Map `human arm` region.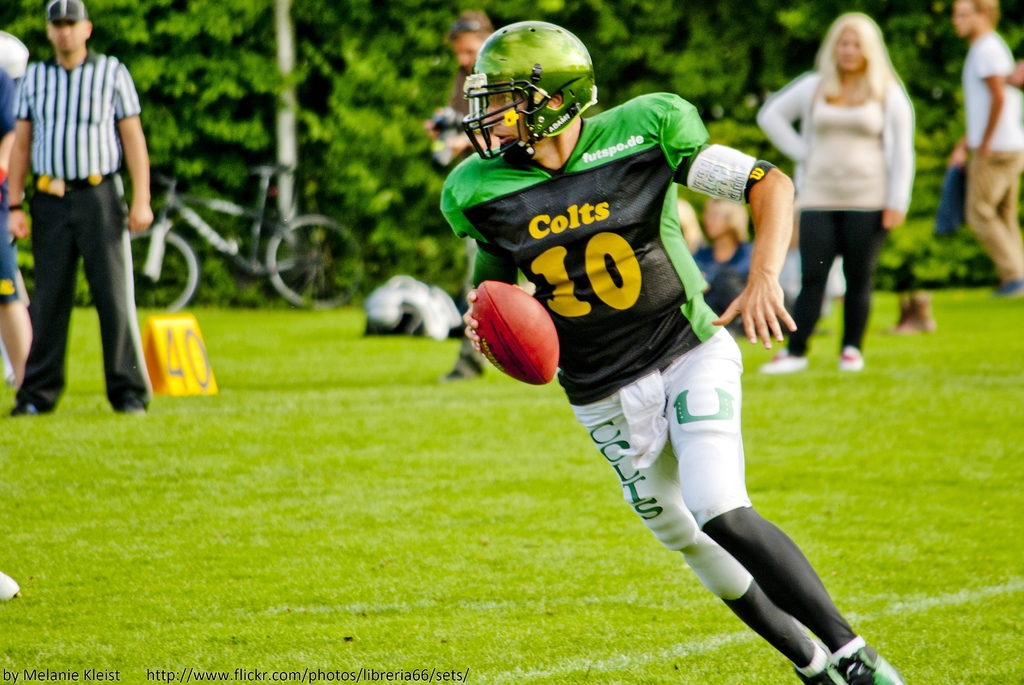
Mapped to x1=674 y1=89 x2=794 y2=356.
